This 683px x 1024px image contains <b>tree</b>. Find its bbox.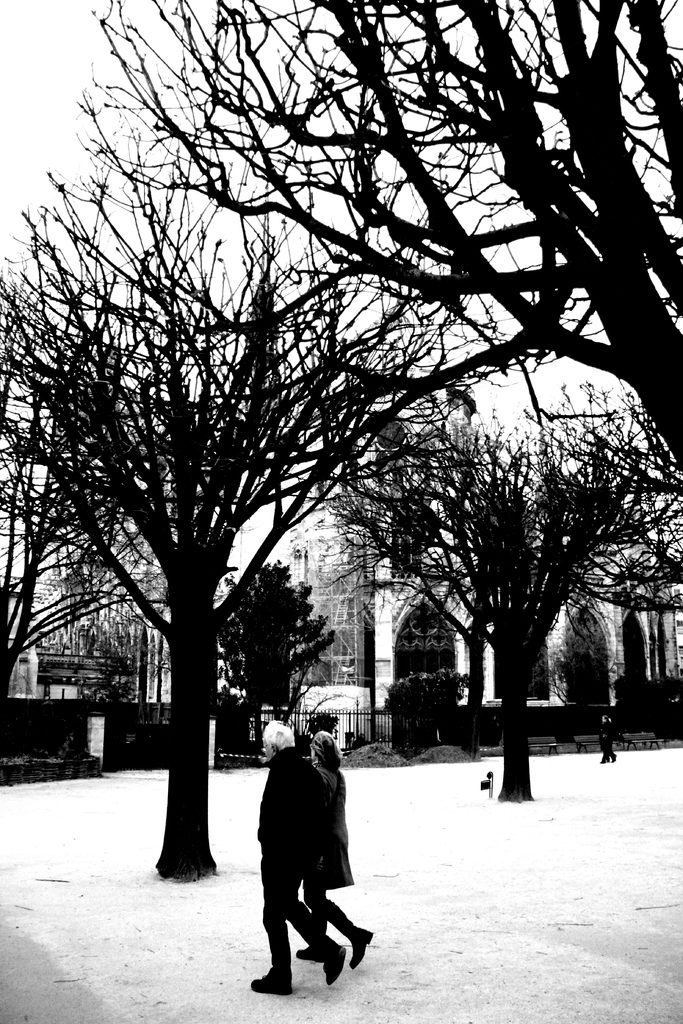
left=544, top=609, right=623, bottom=769.
